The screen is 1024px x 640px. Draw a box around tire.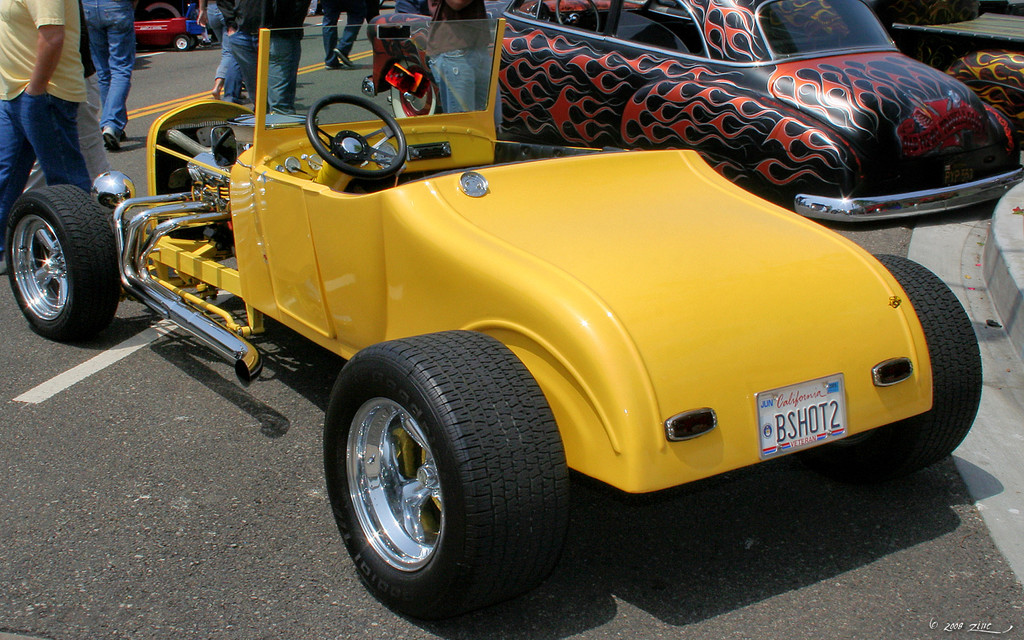
box(171, 30, 200, 51).
